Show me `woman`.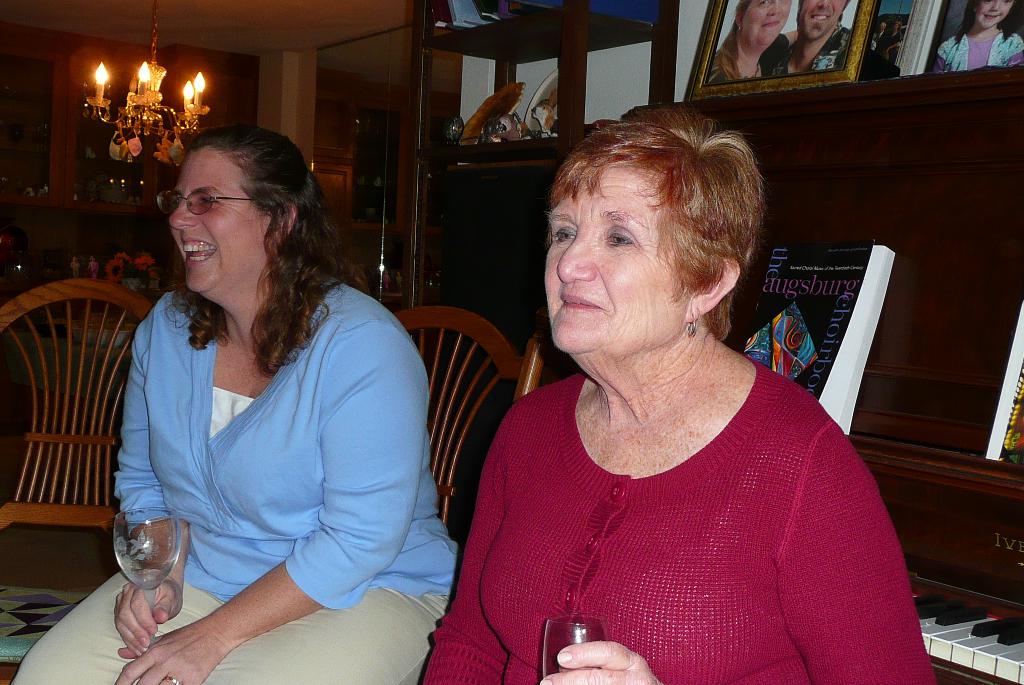
`woman` is here: l=405, t=103, r=941, b=684.
